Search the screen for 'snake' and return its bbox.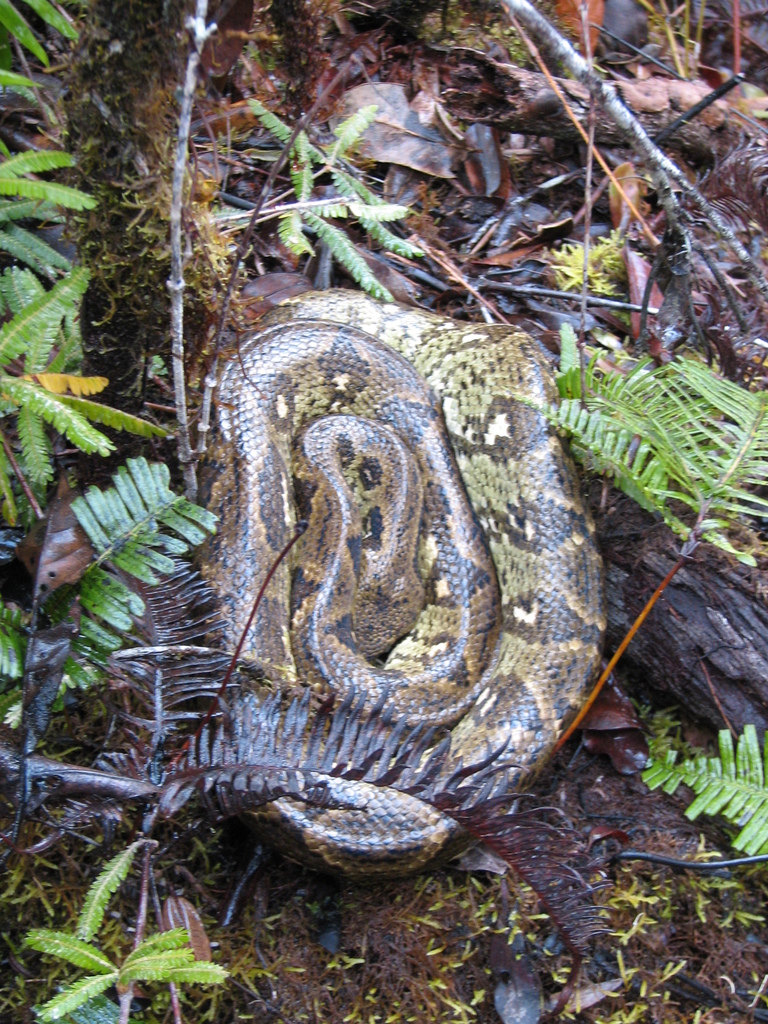
Found: pyautogui.locateOnScreen(198, 284, 611, 877).
